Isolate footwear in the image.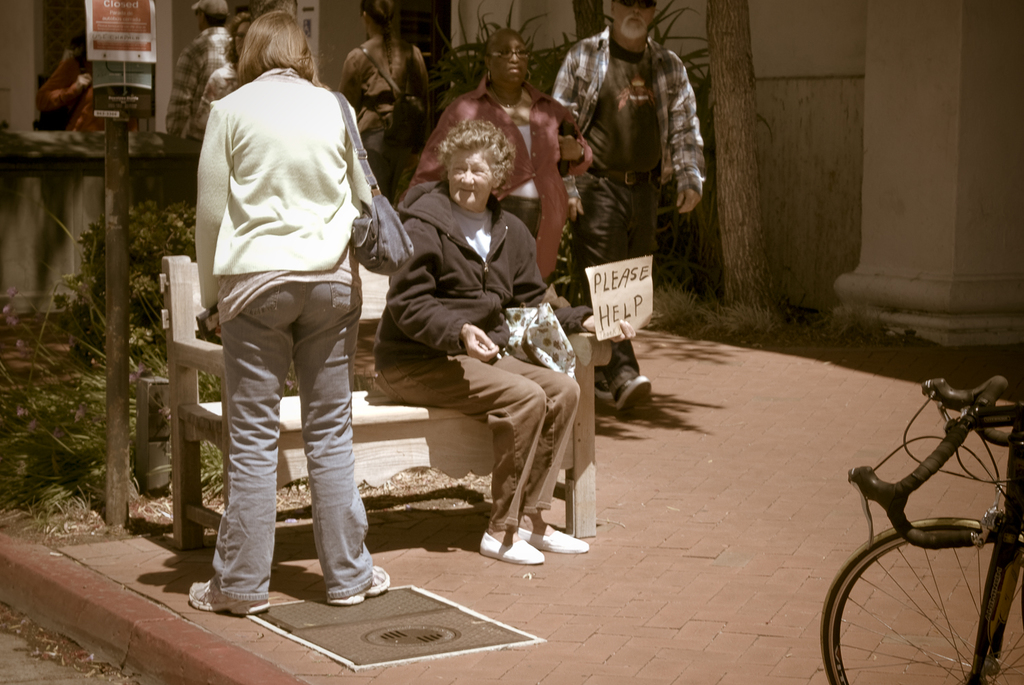
Isolated region: 186 576 268 612.
